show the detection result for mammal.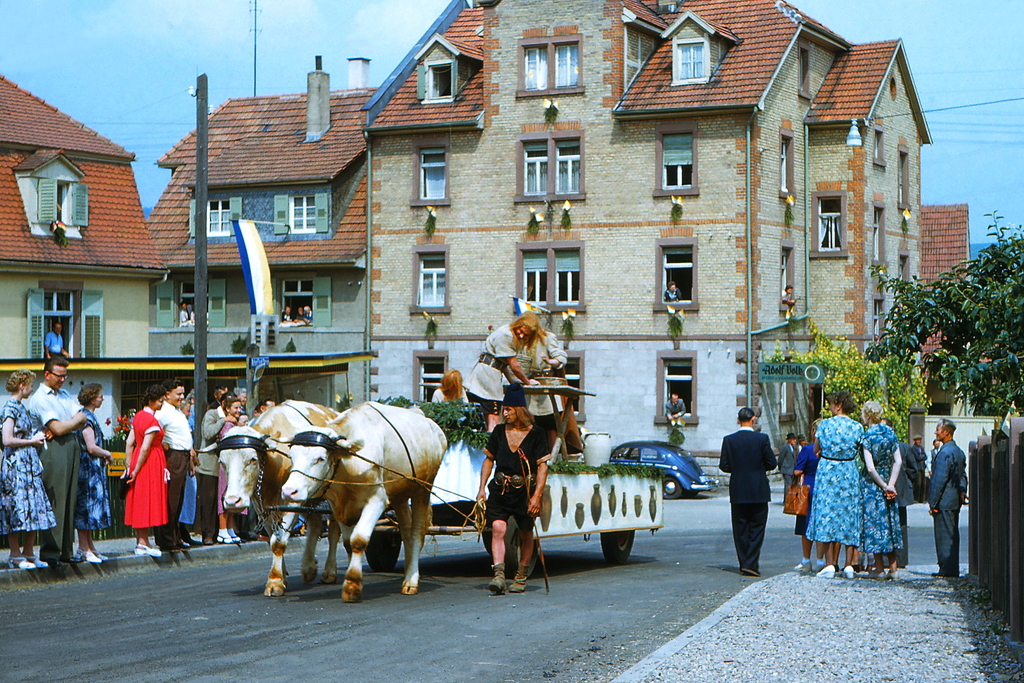
bbox(294, 305, 304, 321).
